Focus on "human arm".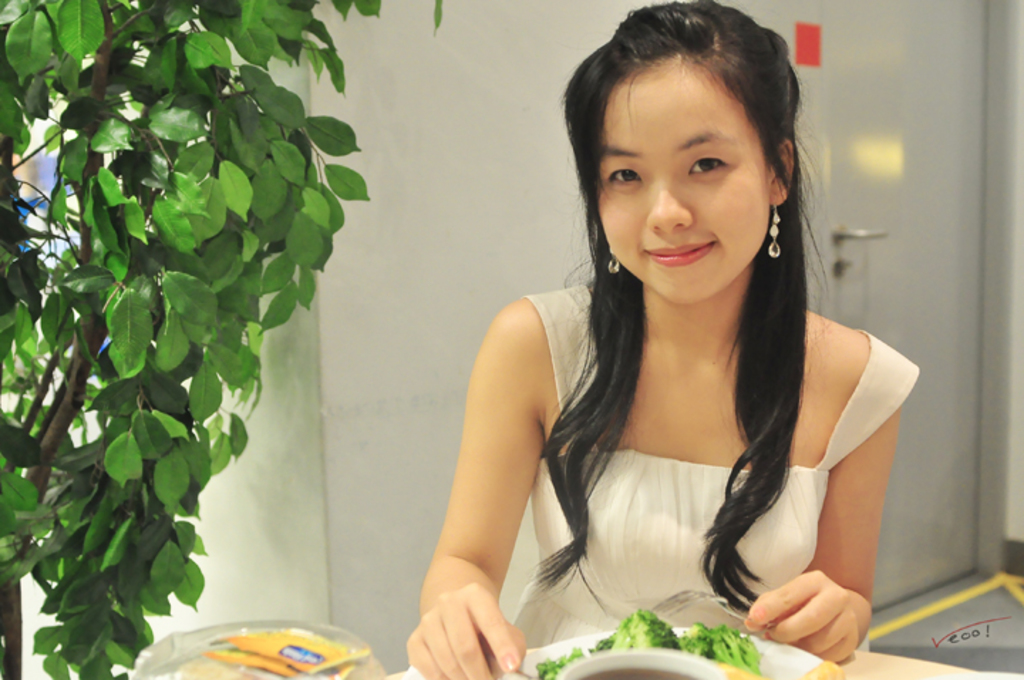
Focused at pyautogui.locateOnScreen(748, 329, 924, 667).
